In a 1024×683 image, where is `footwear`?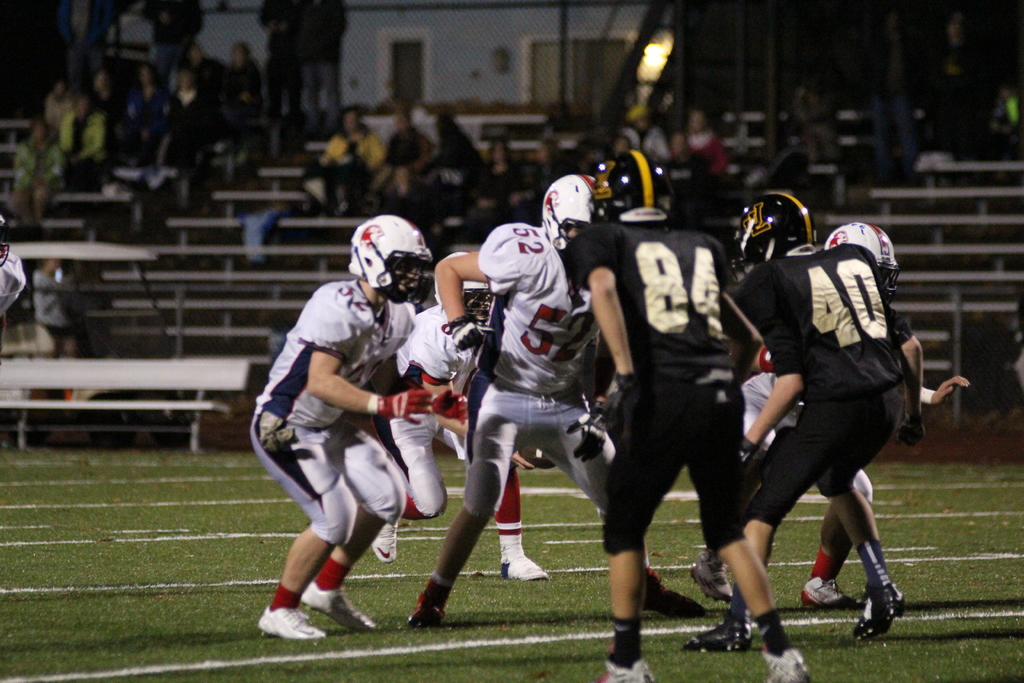
[x1=765, y1=645, x2=817, y2=682].
